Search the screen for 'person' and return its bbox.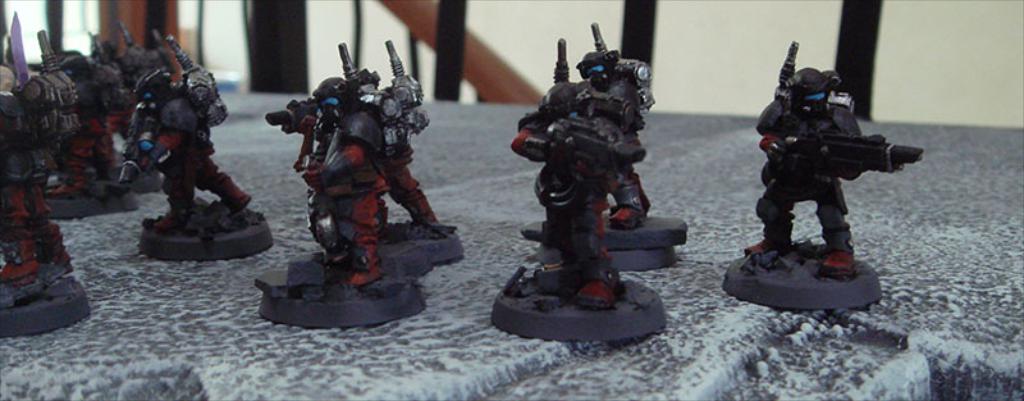
Found: l=305, t=101, r=396, b=290.
